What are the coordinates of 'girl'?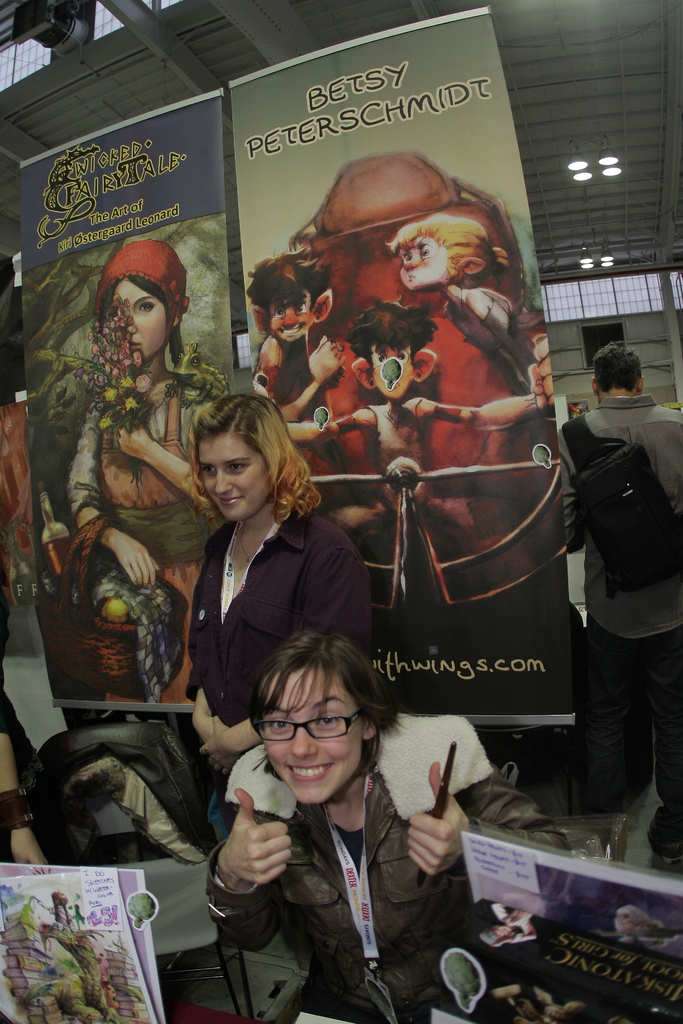
(left=64, top=234, right=229, bottom=707).
